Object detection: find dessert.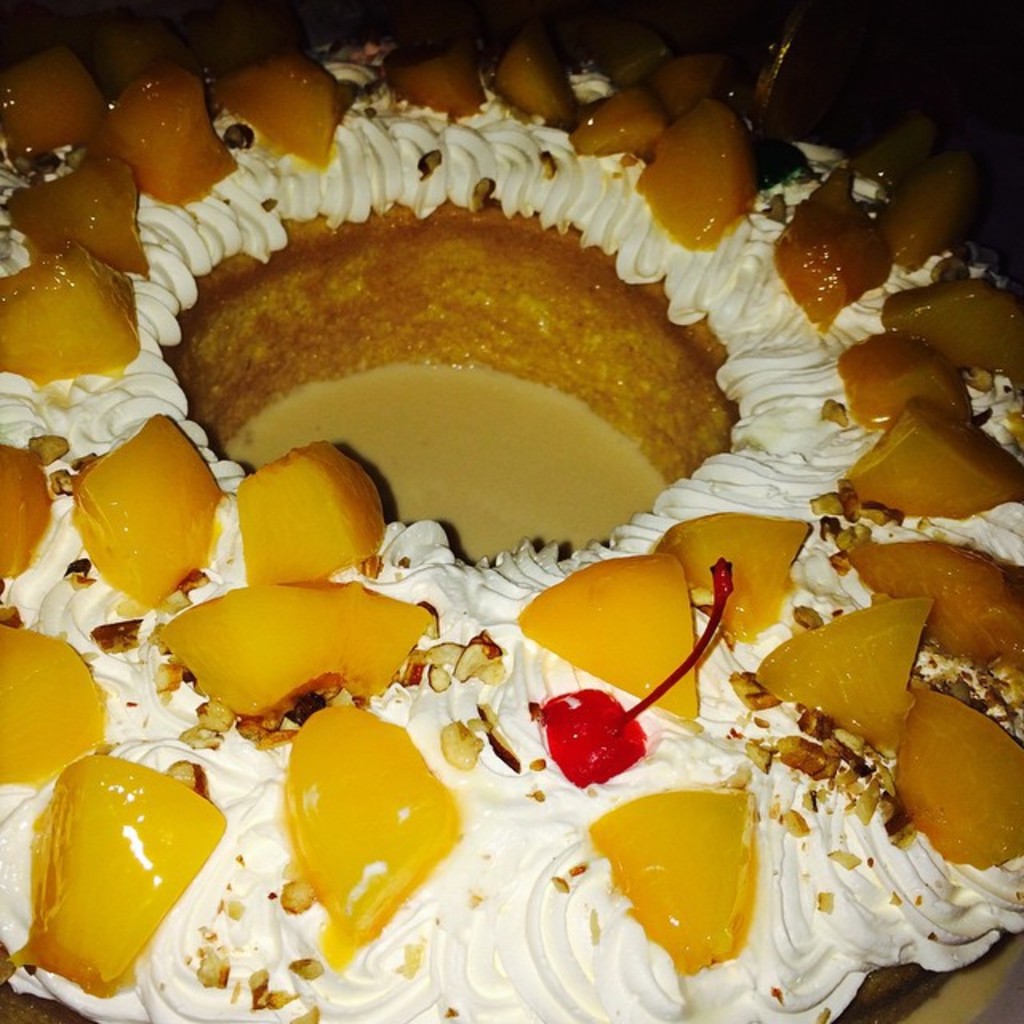
rect(0, 0, 1022, 1022).
